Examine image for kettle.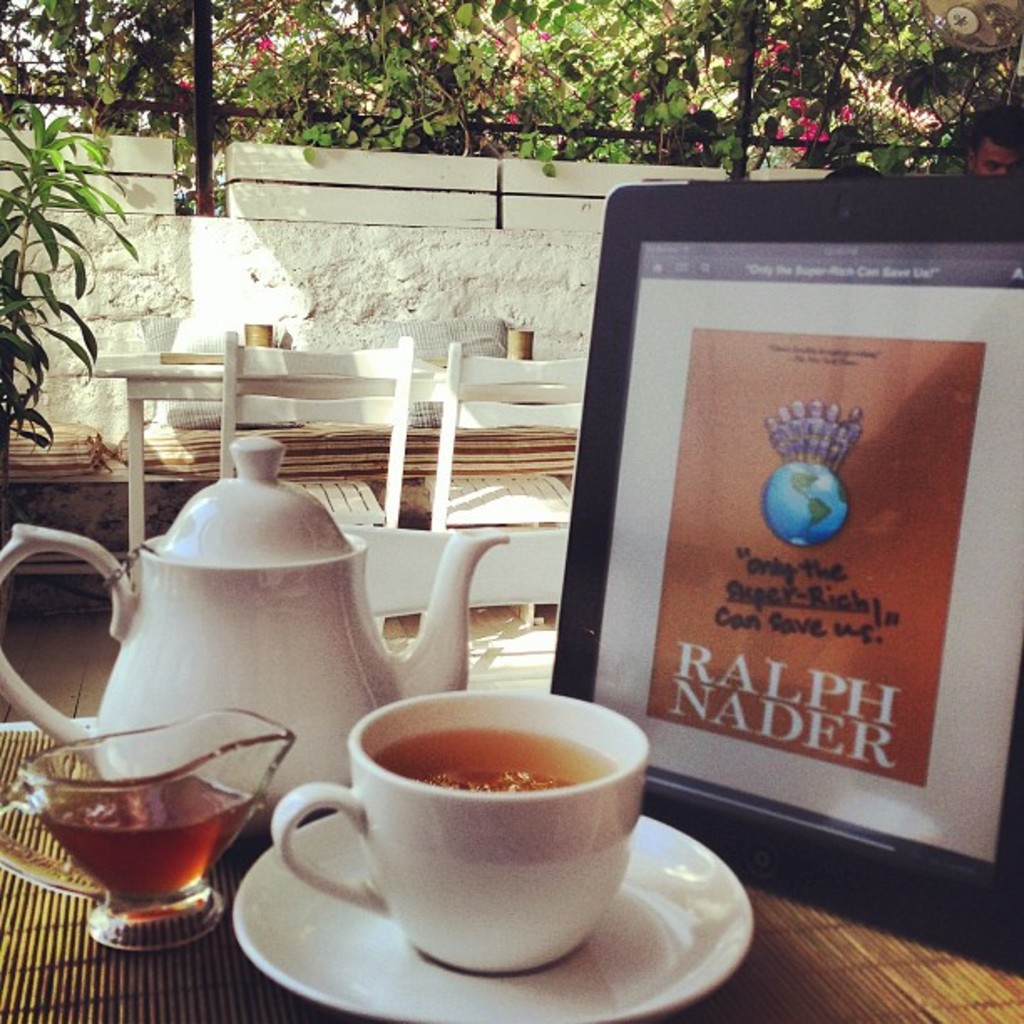
Examination result: select_region(0, 433, 517, 840).
